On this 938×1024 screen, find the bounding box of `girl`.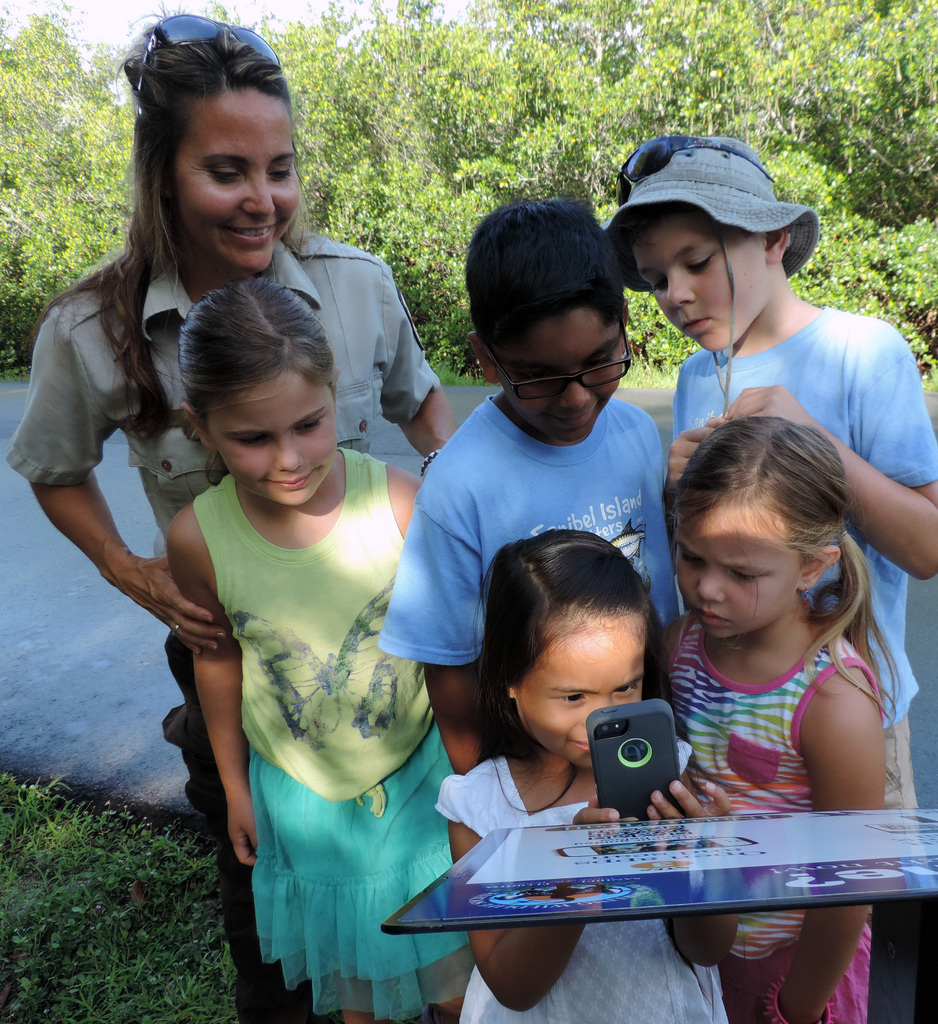
Bounding box: (654, 414, 902, 1023).
